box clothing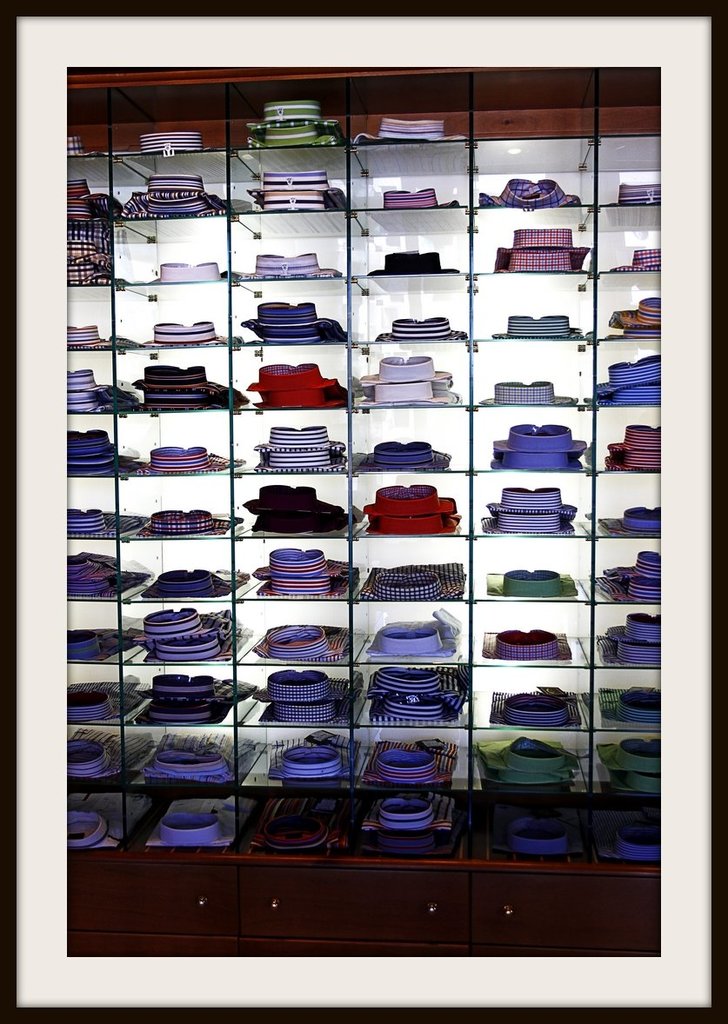
<box>604,613,656,644</box>
